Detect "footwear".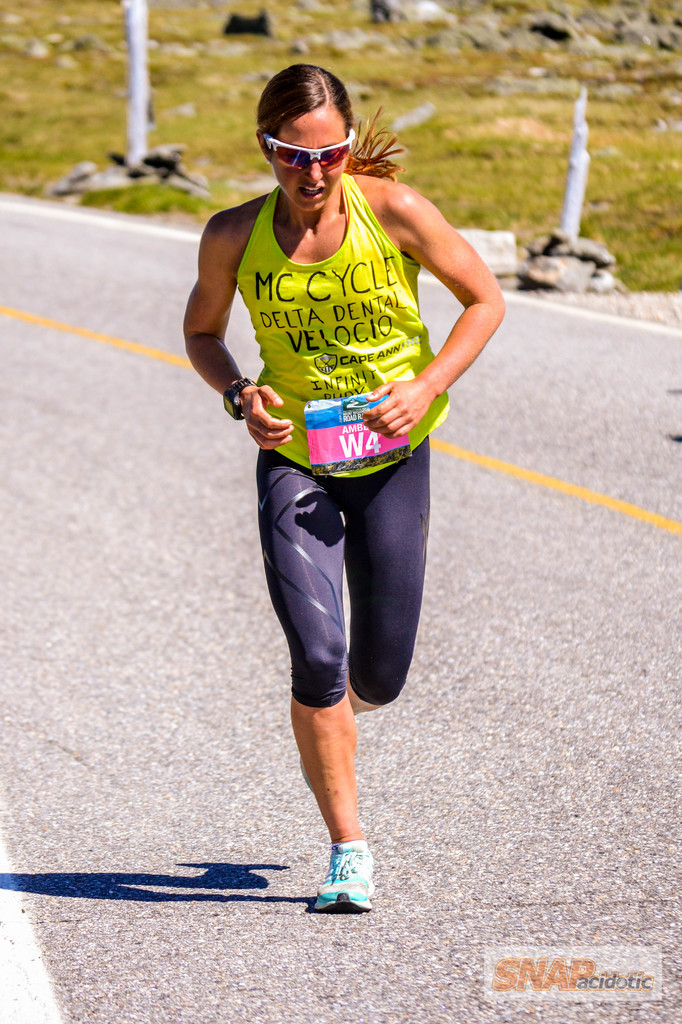
Detected at [left=303, top=850, right=373, bottom=918].
